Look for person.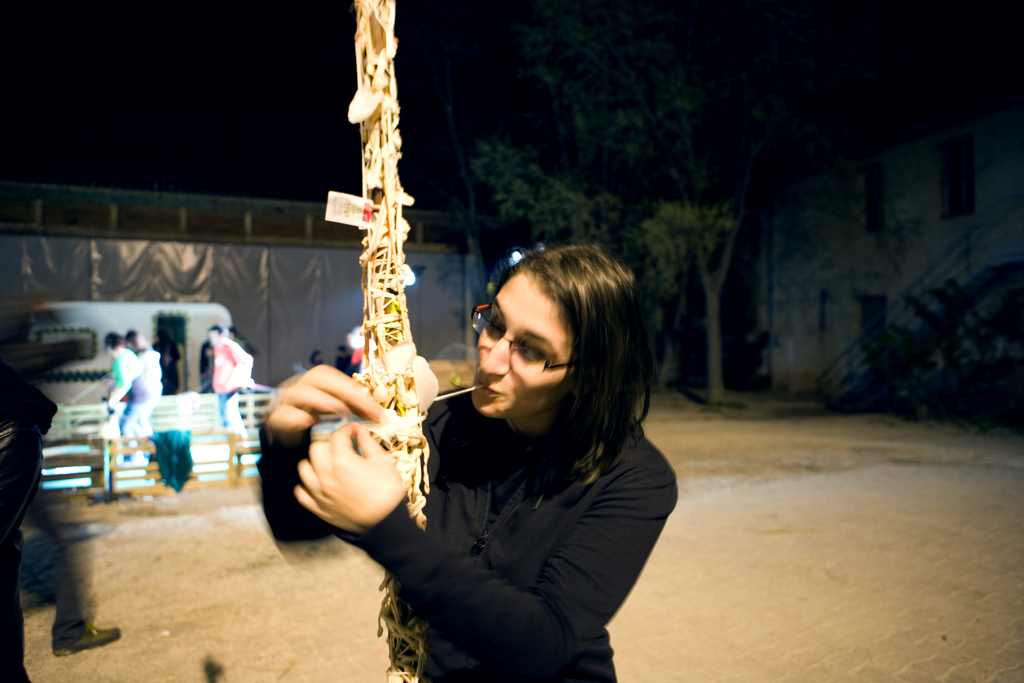
Found: select_region(250, 238, 682, 682).
